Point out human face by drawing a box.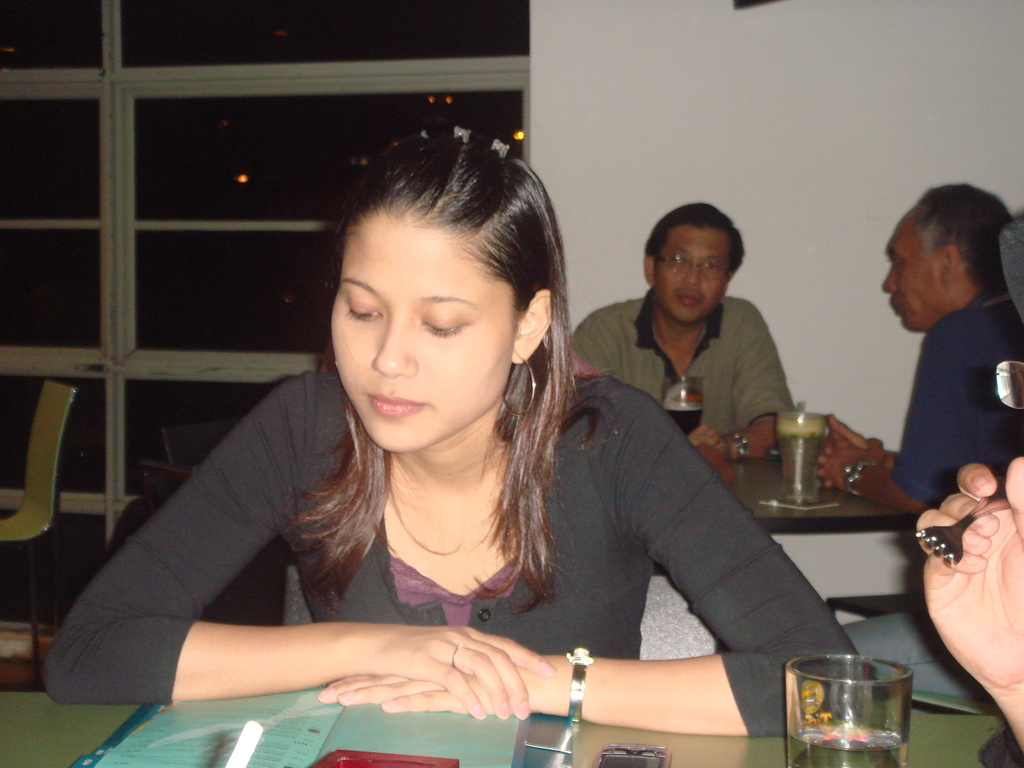
bbox=(329, 216, 516, 445).
